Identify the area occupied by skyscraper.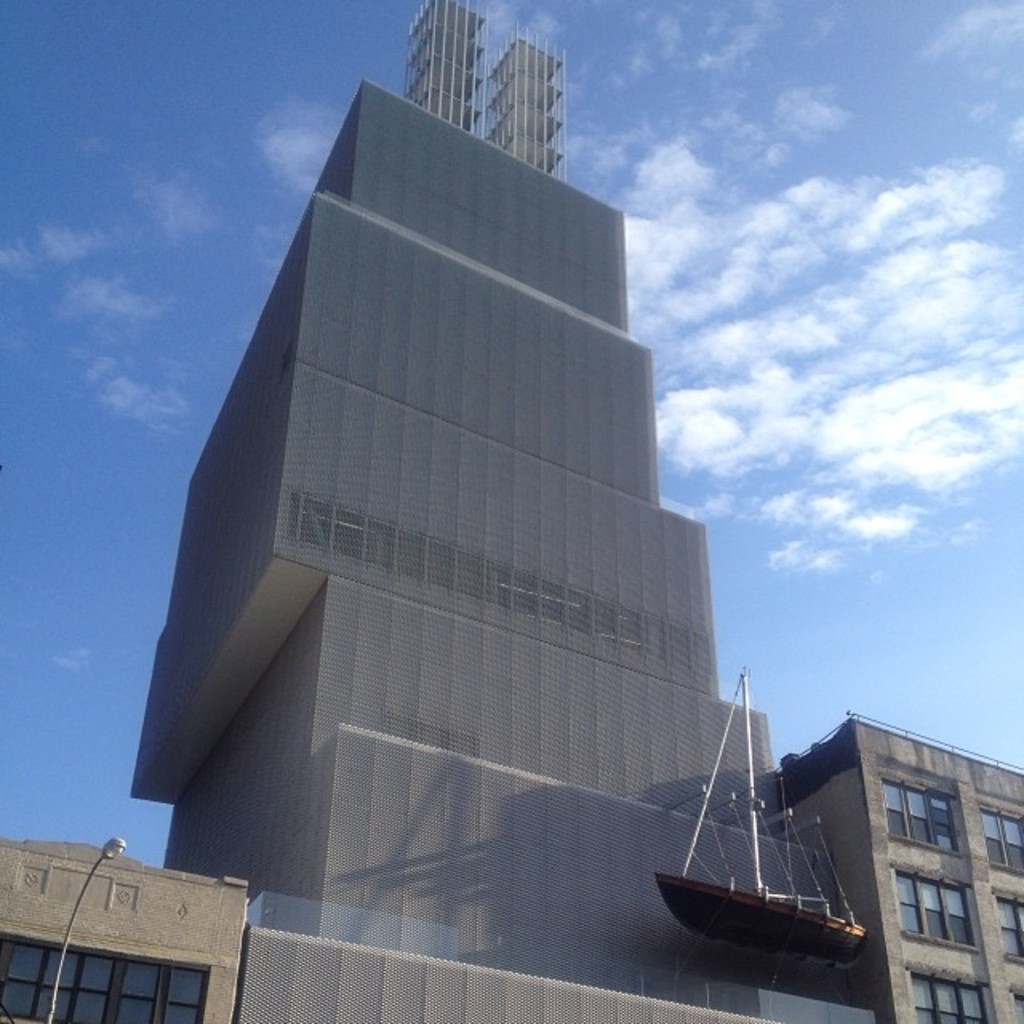
Area: <box>86,67,782,981</box>.
